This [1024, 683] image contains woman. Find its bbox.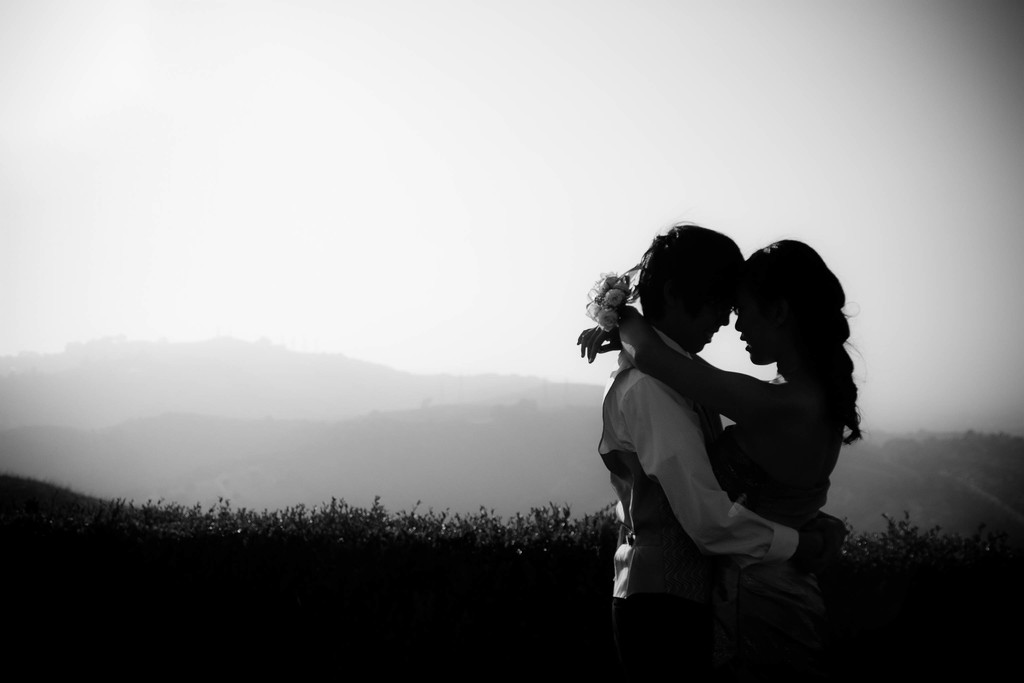
[left=584, top=239, right=876, bottom=682].
